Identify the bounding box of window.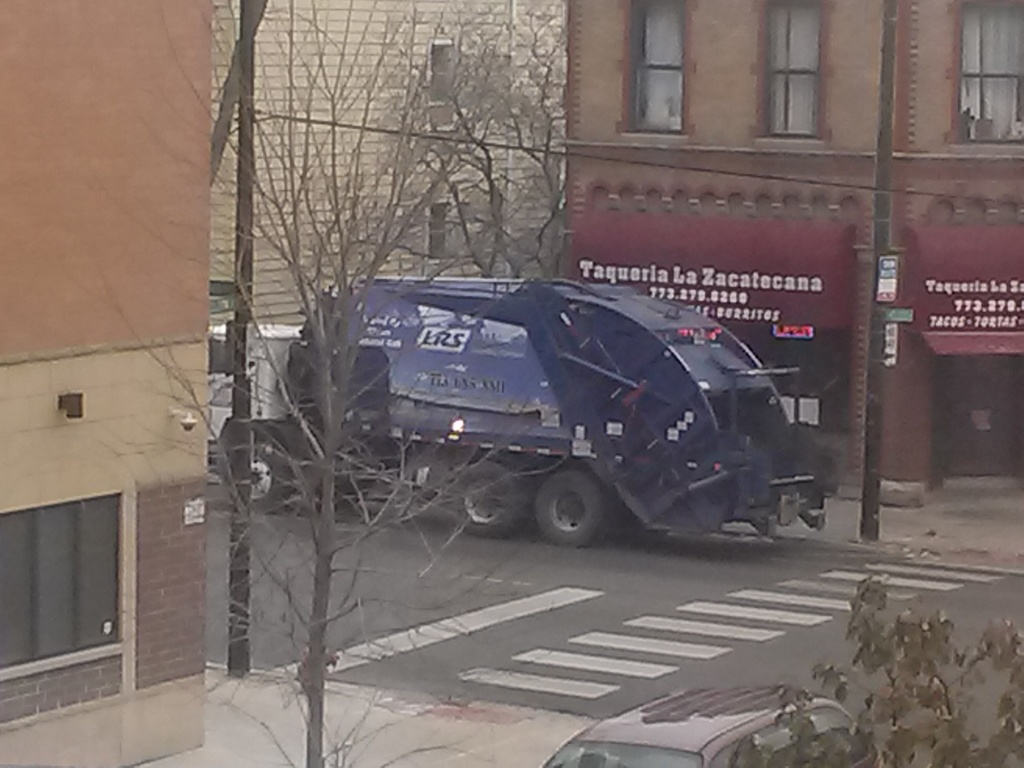
(759, 0, 825, 140).
